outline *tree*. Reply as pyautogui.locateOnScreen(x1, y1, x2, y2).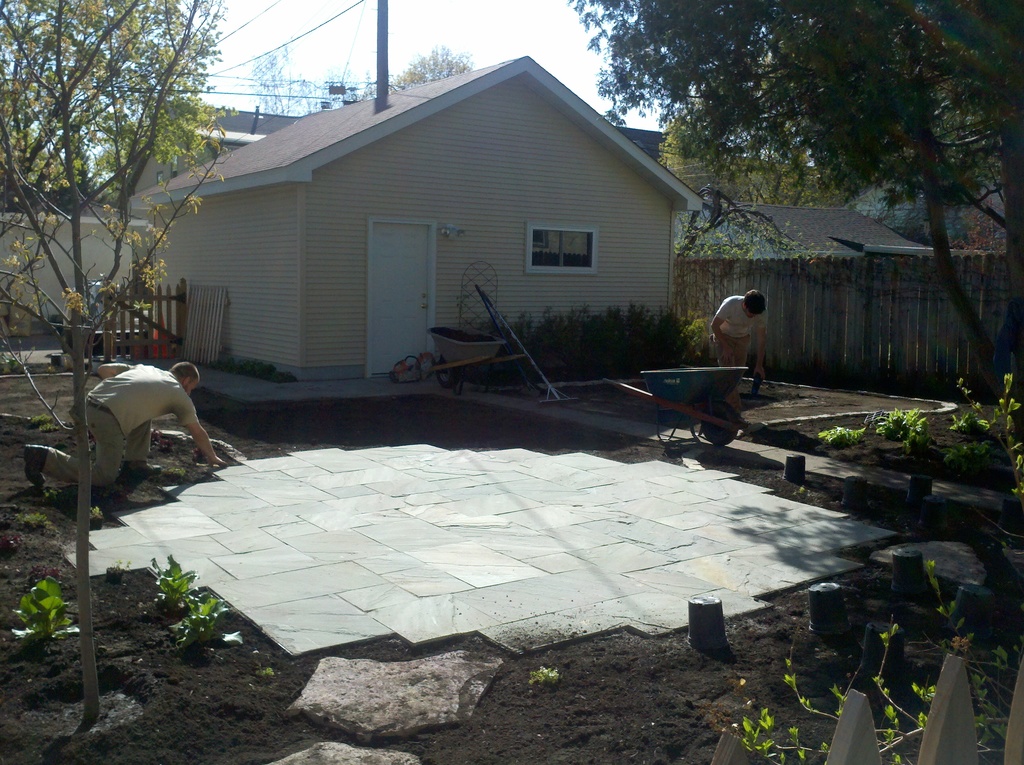
pyautogui.locateOnScreen(386, 42, 477, 97).
